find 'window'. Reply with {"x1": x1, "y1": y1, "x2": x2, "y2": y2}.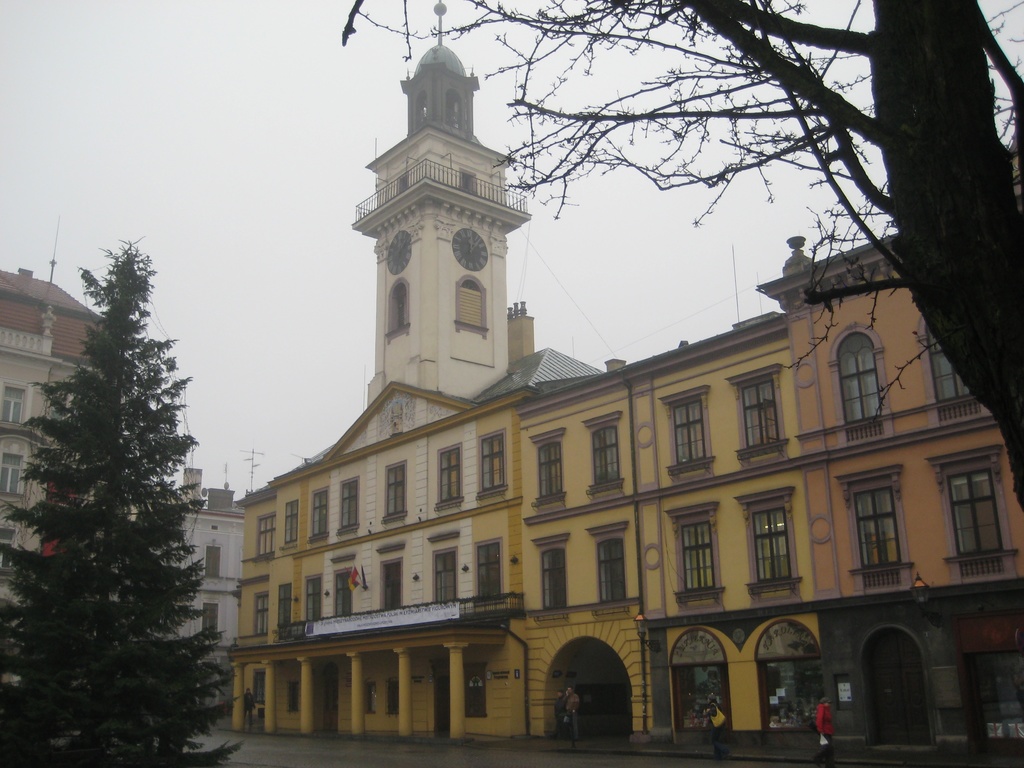
{"x1": 433, "y1": 544, "x2": 461, "y2": 605}.
